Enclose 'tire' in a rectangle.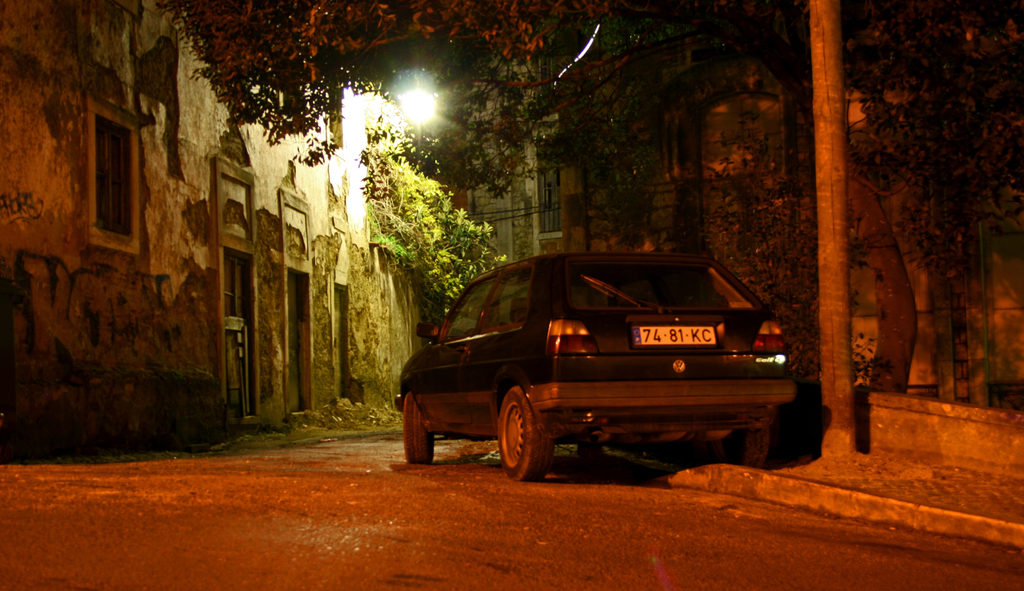
pyautogui.locateOnScreen(493, 378, 556, 473).
